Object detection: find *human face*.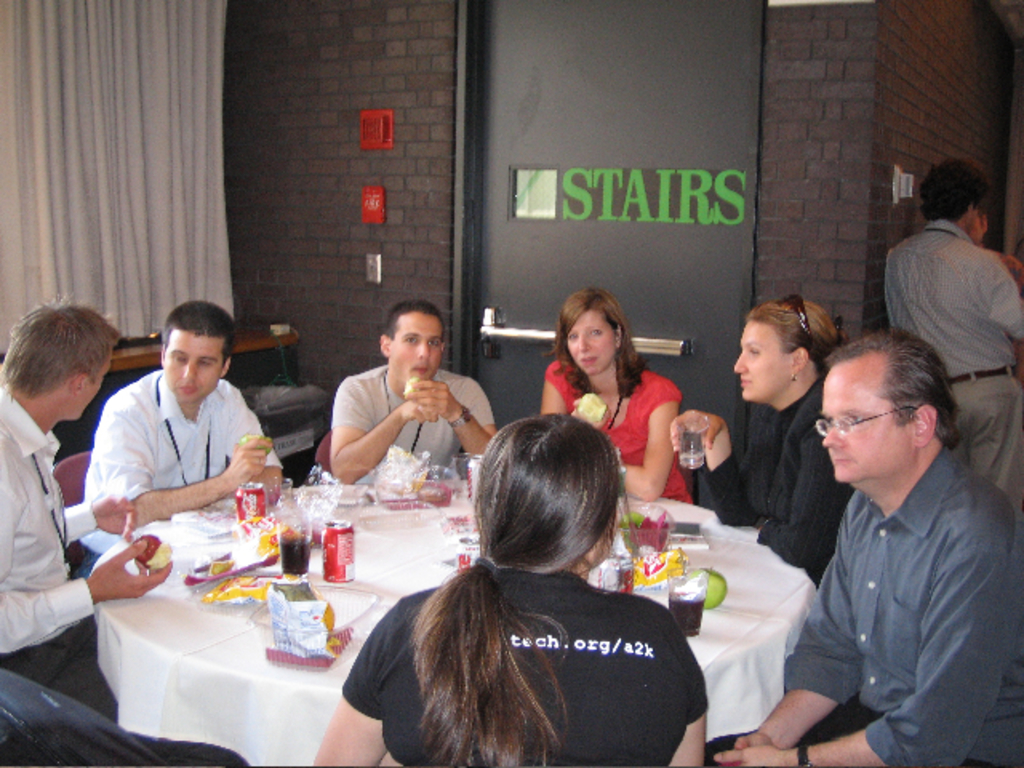
[left=822, top=354, right=917, bottom=483].
